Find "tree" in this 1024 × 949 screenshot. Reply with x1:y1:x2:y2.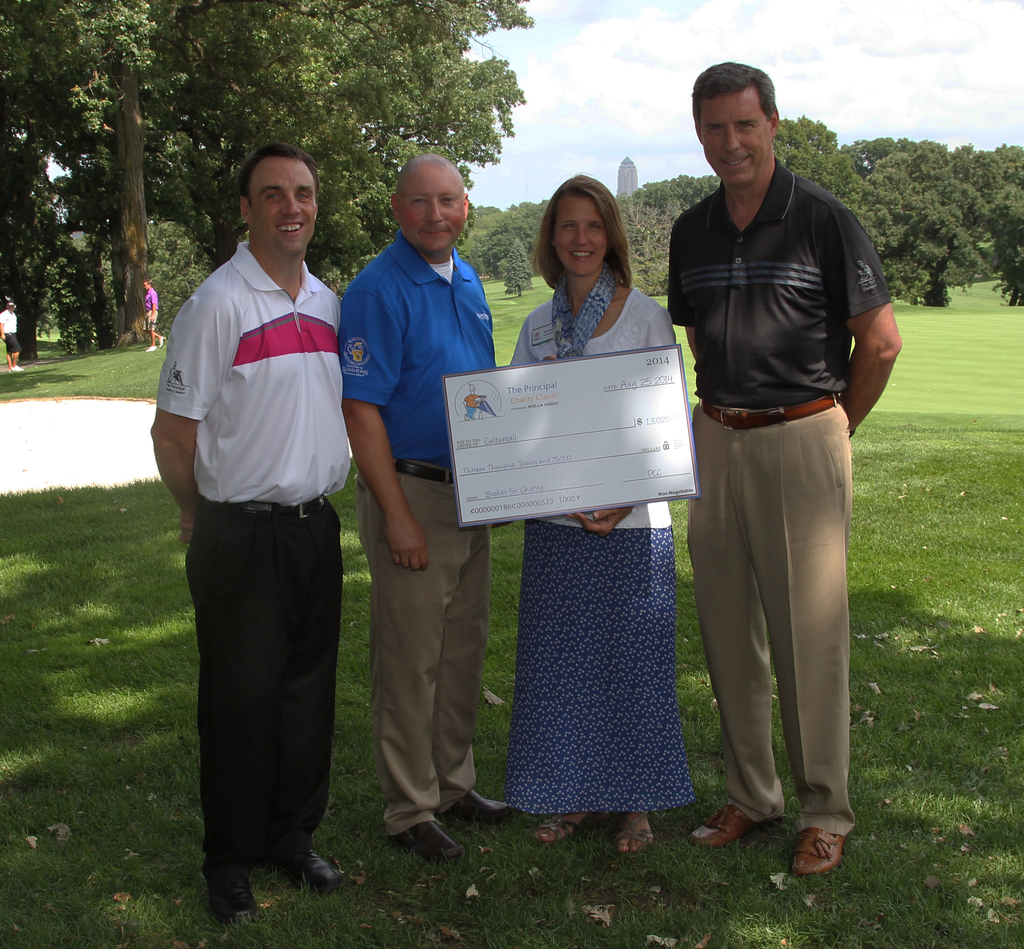
44:238:219:352.
